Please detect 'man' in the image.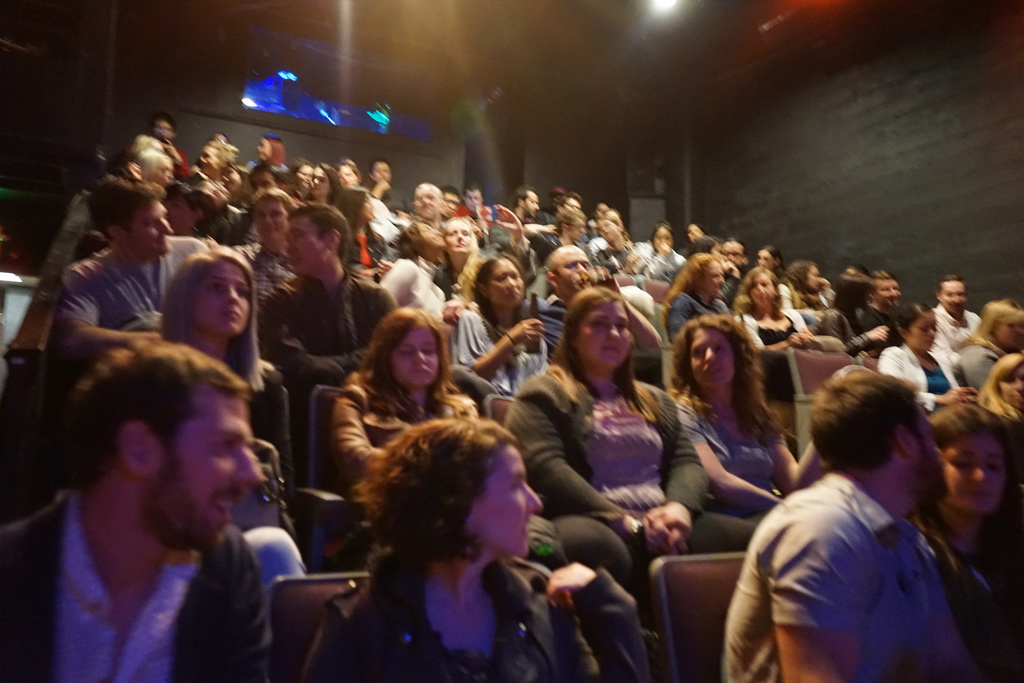
bbox=(49, 176, 221, 403).
